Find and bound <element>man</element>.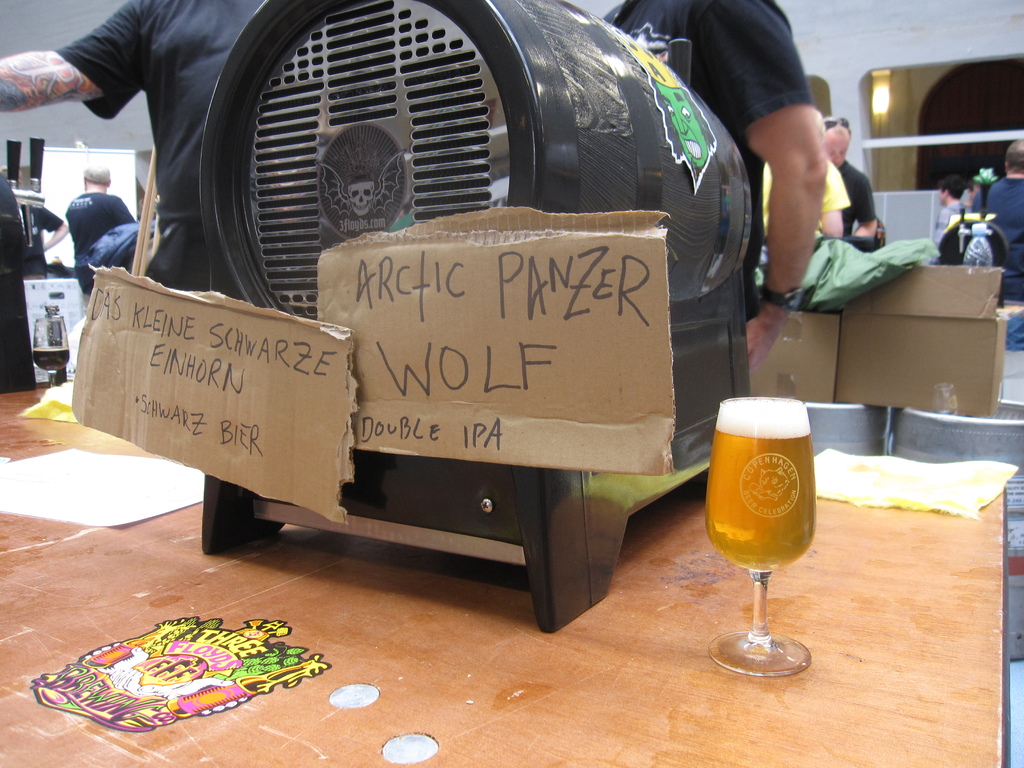
Bound: pyautogui.locateOnScreen(596, 0, 832, 376).
